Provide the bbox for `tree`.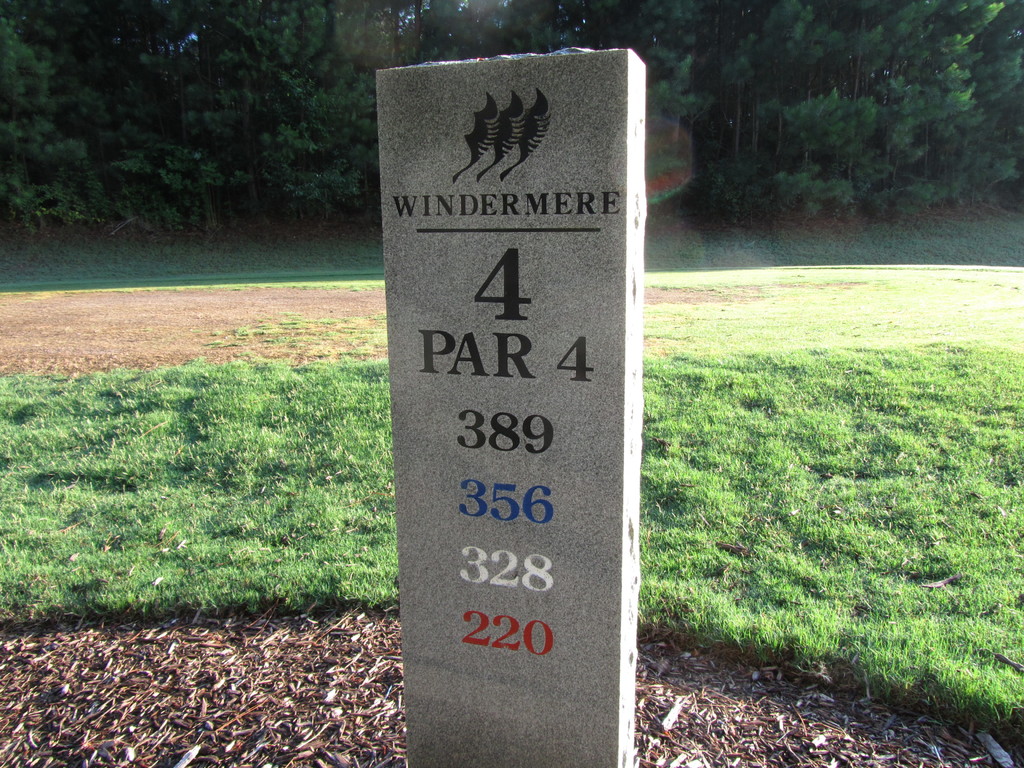
select_region(212, 0, 378, 227).
